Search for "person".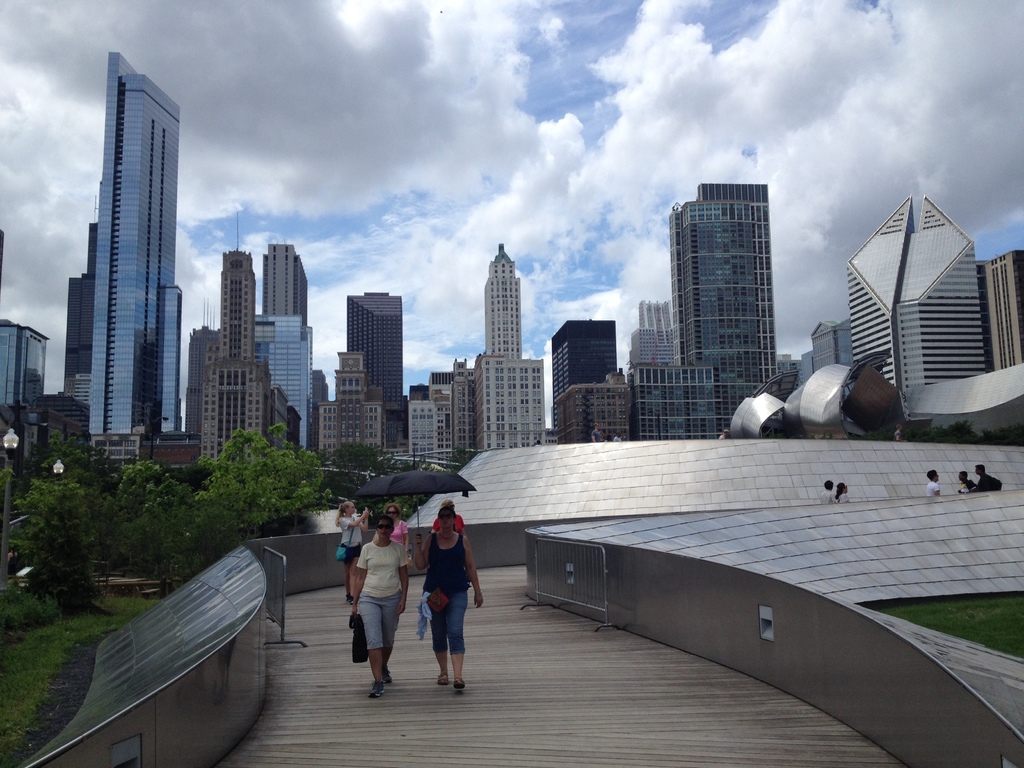
Found at <bbox>382, 506, 414, 563</bbox>.
